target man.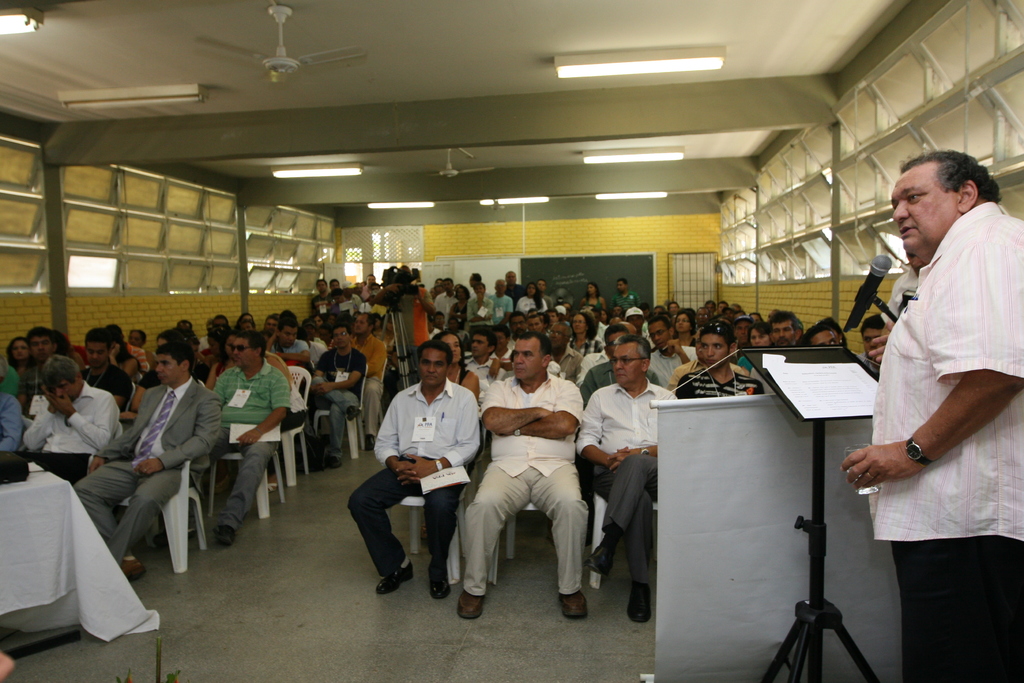
Target region: select_region(543, 283, 554, 304).
